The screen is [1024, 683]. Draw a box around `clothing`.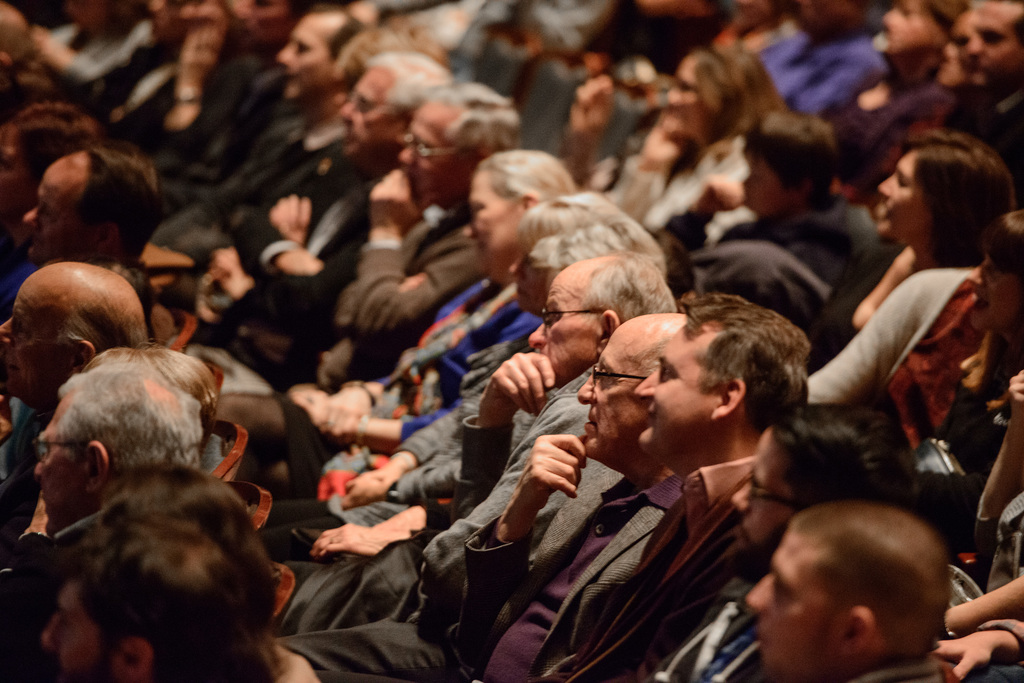
pyautogui.locateOnScreen(615, 122, 760, 224).
